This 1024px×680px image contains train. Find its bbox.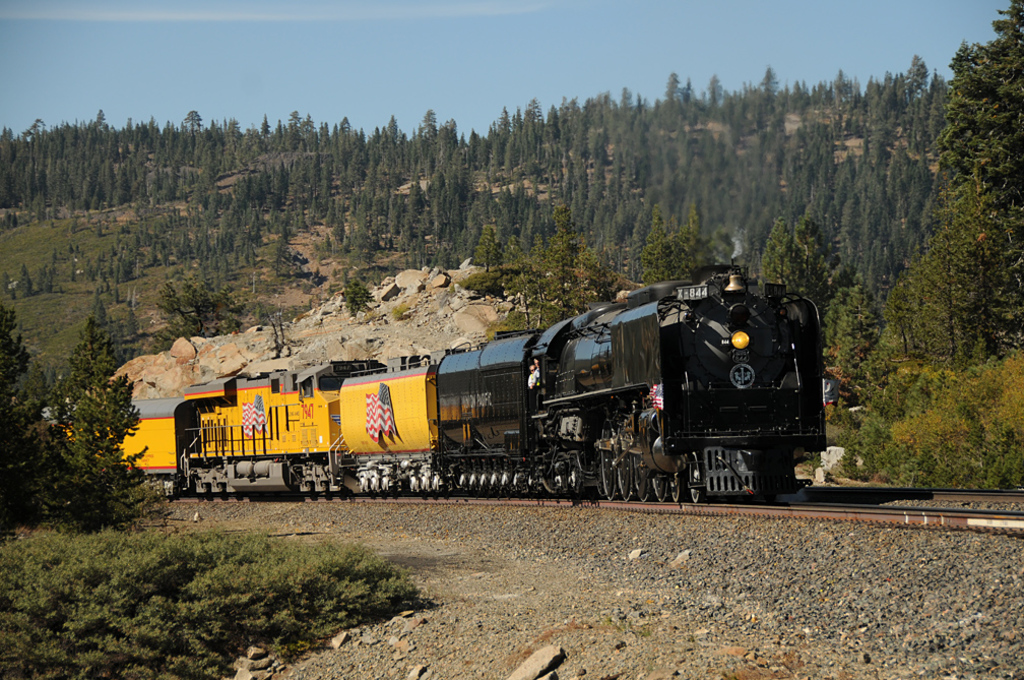
(45,257,827,503).
